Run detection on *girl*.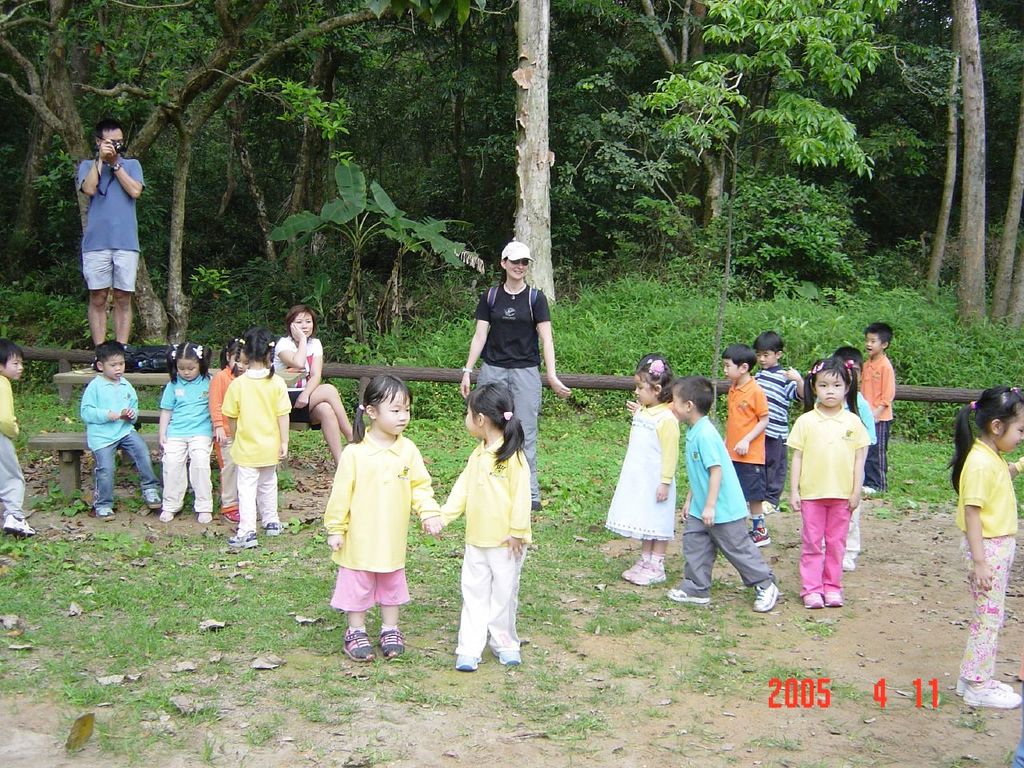
Result: box=[785, 356, 874, 610].
